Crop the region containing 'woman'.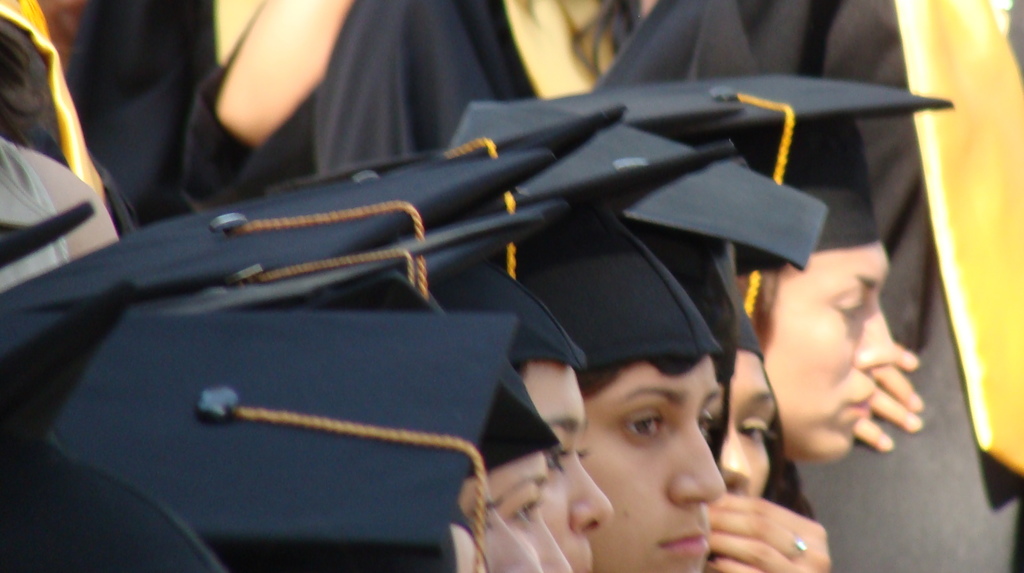
Crop region: 719/259/806/506.
